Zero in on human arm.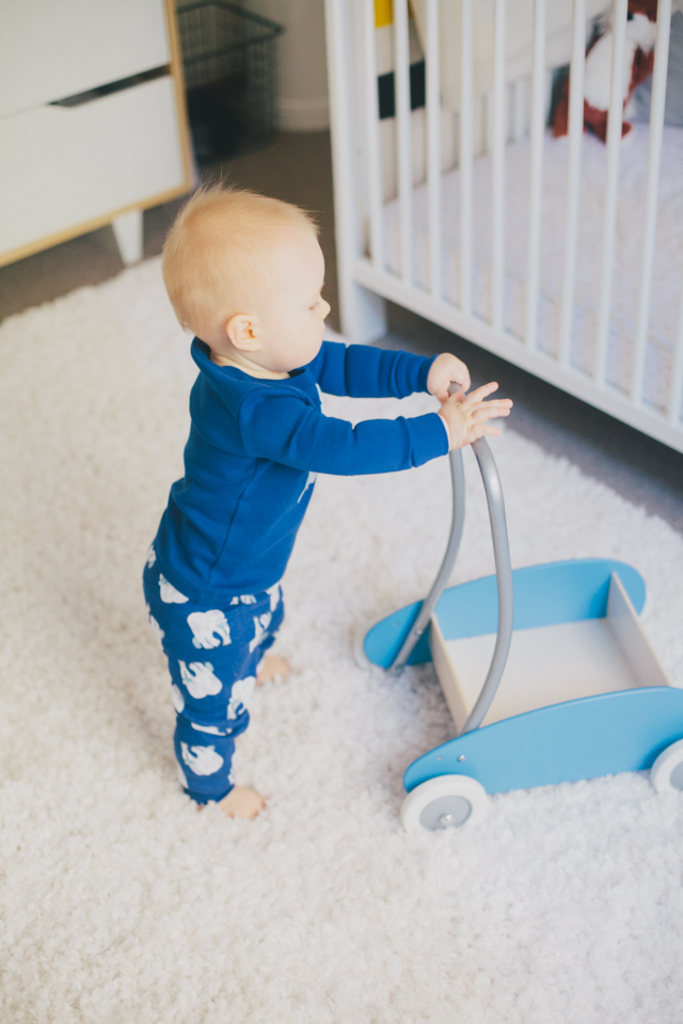
Zeroed in: box=[317, 330, 473, 401].
